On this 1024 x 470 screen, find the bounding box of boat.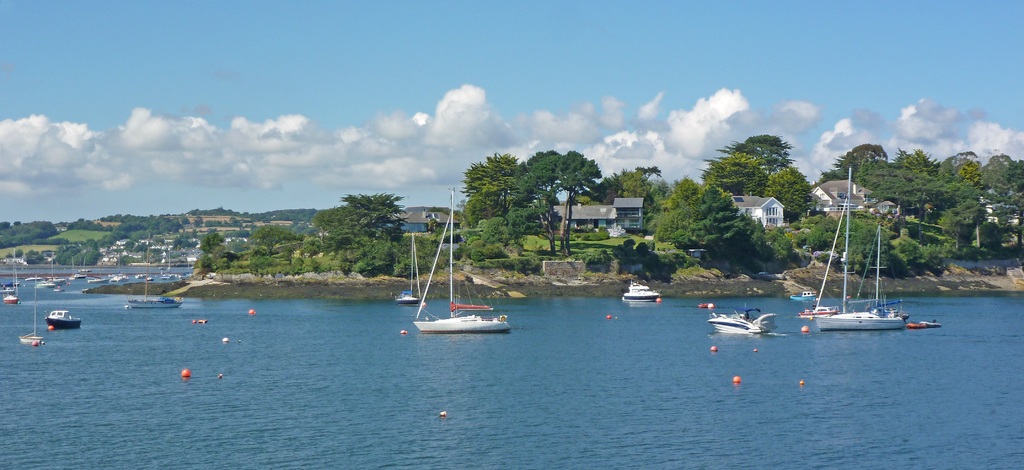
Bounding box: bbox(619, 279, 657, 303).
